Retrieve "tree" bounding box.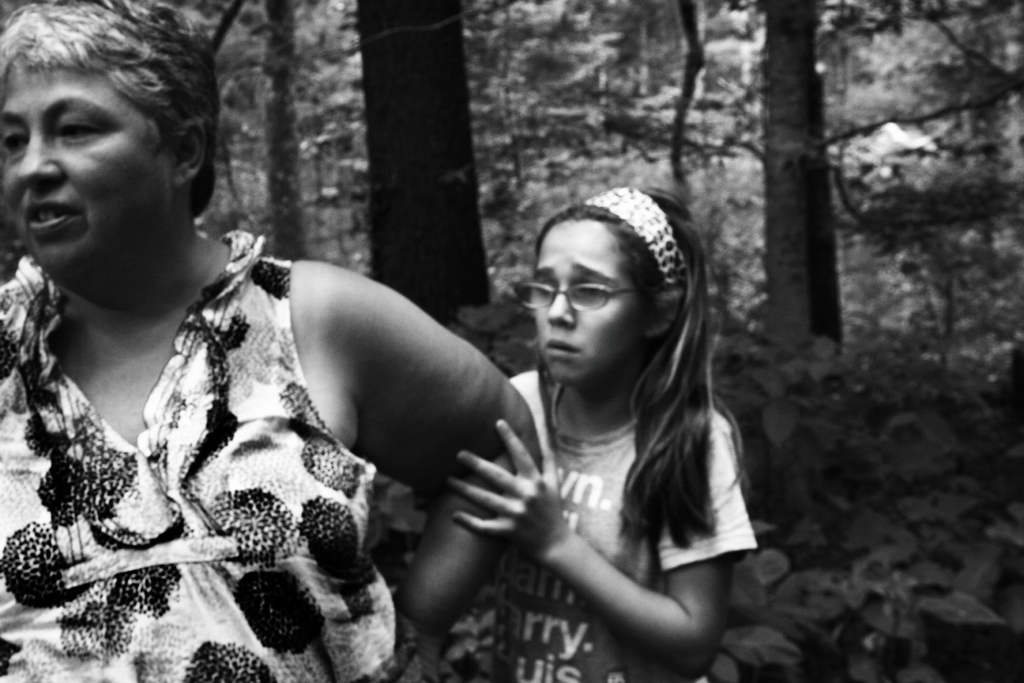
Bounding box: <region>729, 0, 828, 336</region>.
